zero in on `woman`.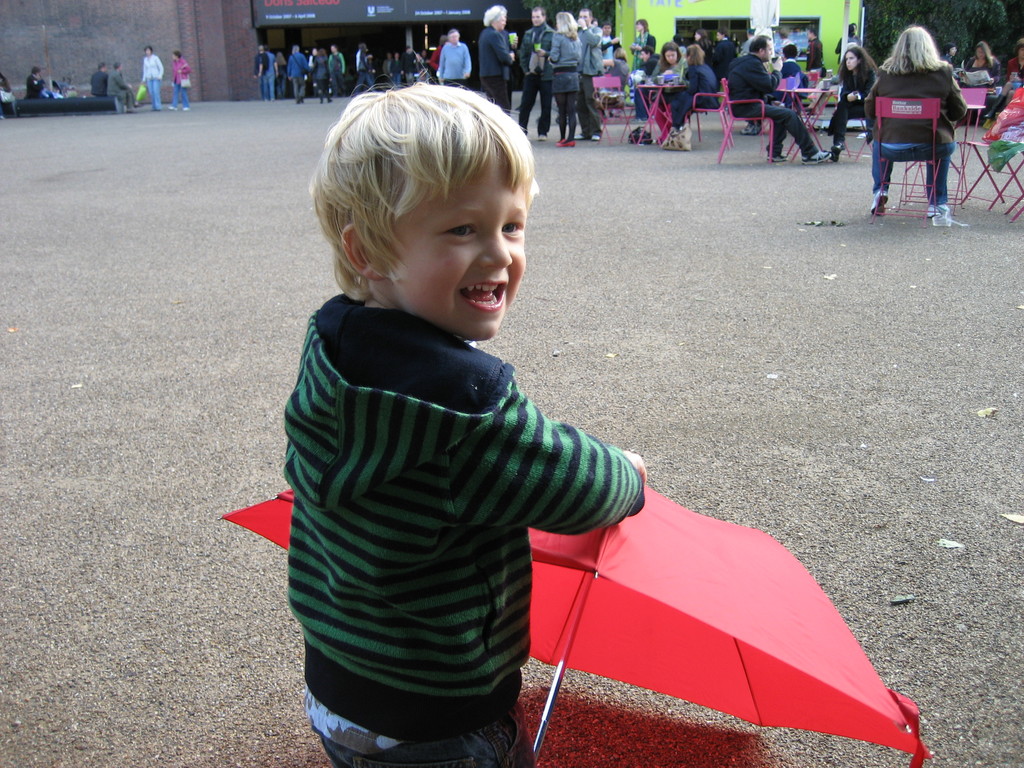
Zeroed in: (272, 54, 292, 97).
